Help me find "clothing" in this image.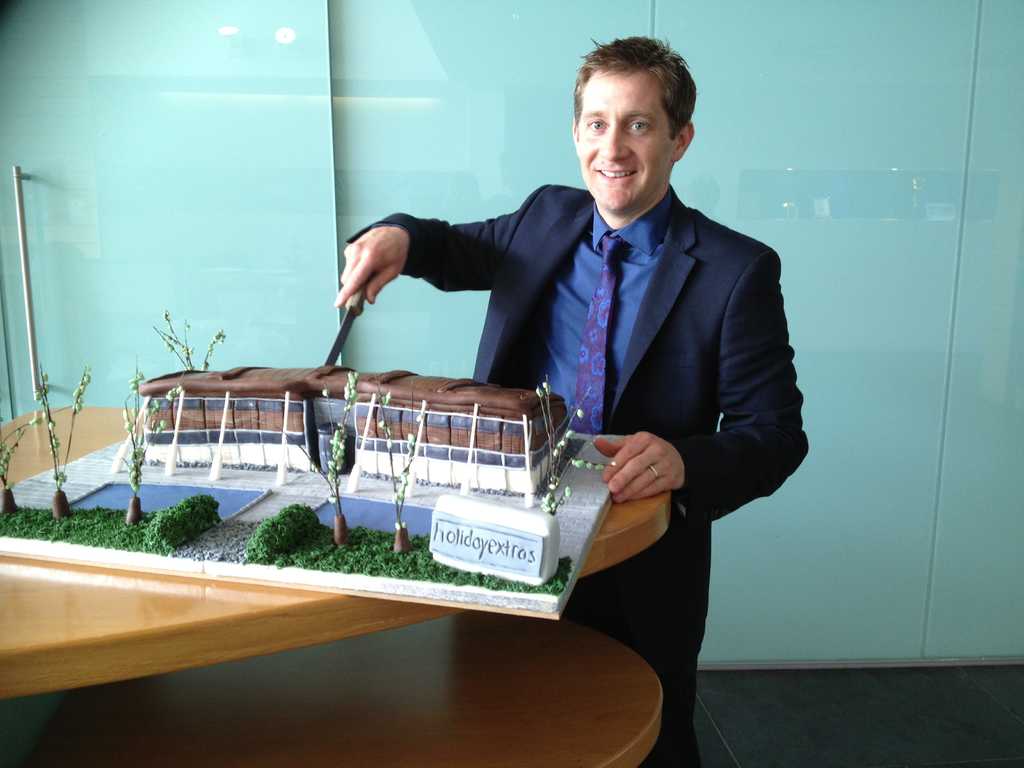
Found it: detection(564, 522, 711, 764).
